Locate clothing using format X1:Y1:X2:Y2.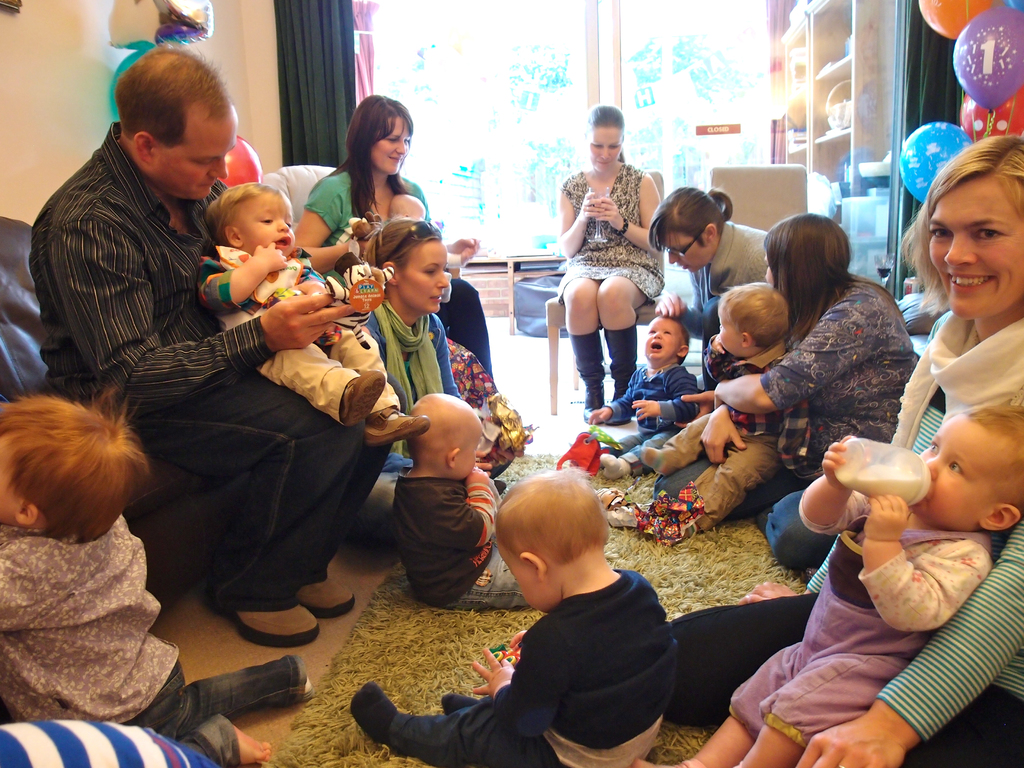
0:720:218:767.
